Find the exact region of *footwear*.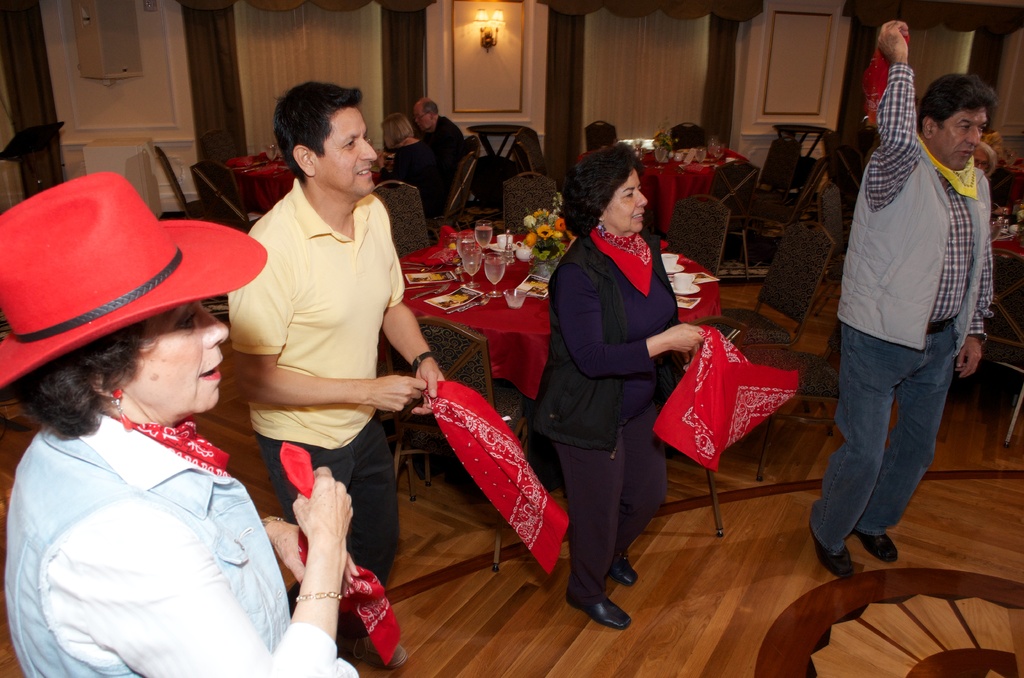
Exact region: [left=808, top=525, right=852, bottom=579].
